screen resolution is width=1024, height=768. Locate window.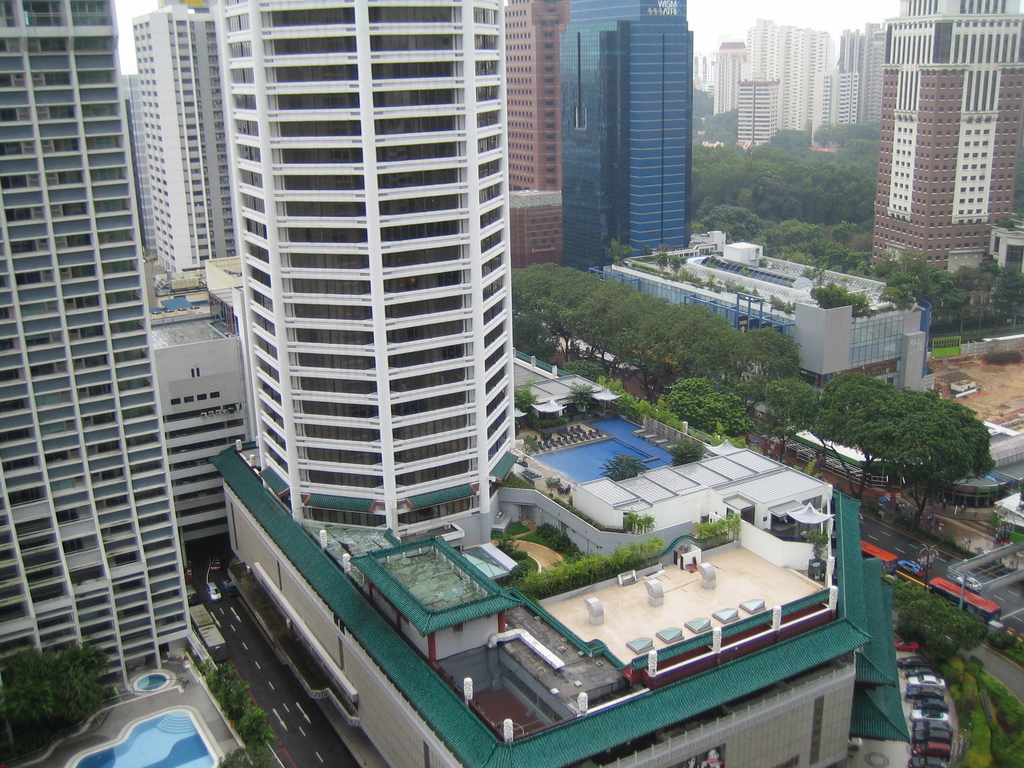
bbox(485, 385, 505, 420).
